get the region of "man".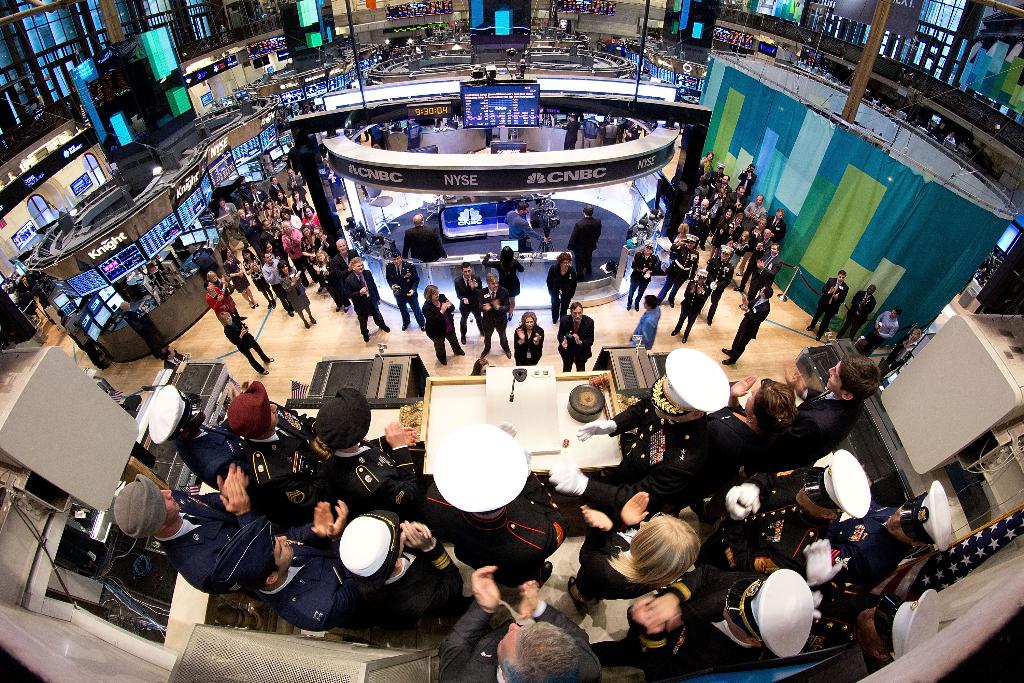
<region>705, 241, 738, 325</region>.
